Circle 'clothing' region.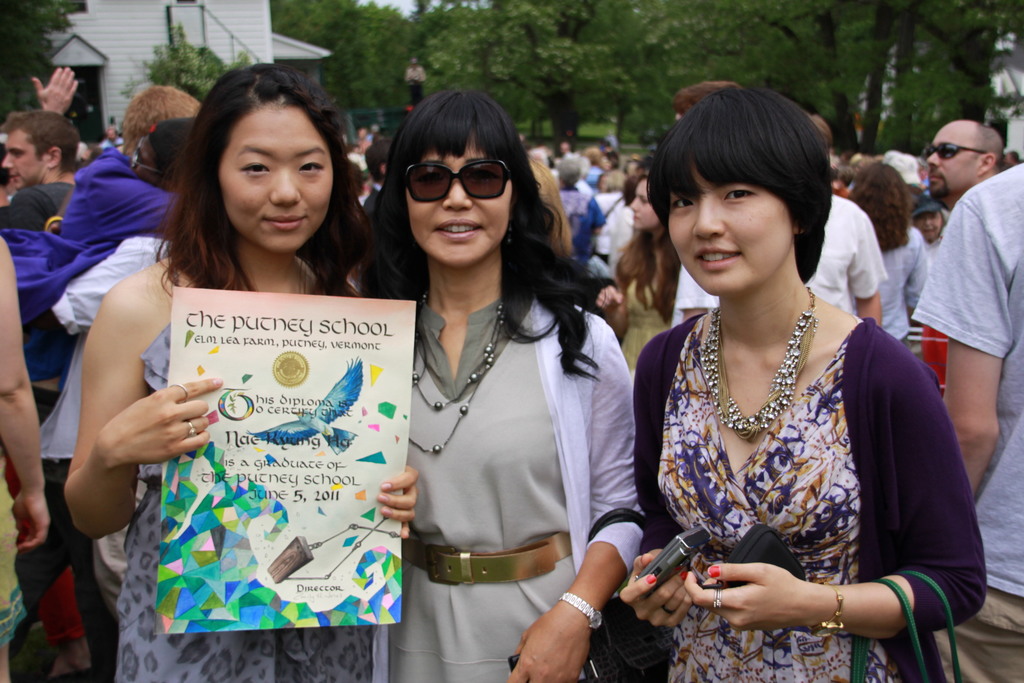
Region: BBox(28, 222, 186, 682).
